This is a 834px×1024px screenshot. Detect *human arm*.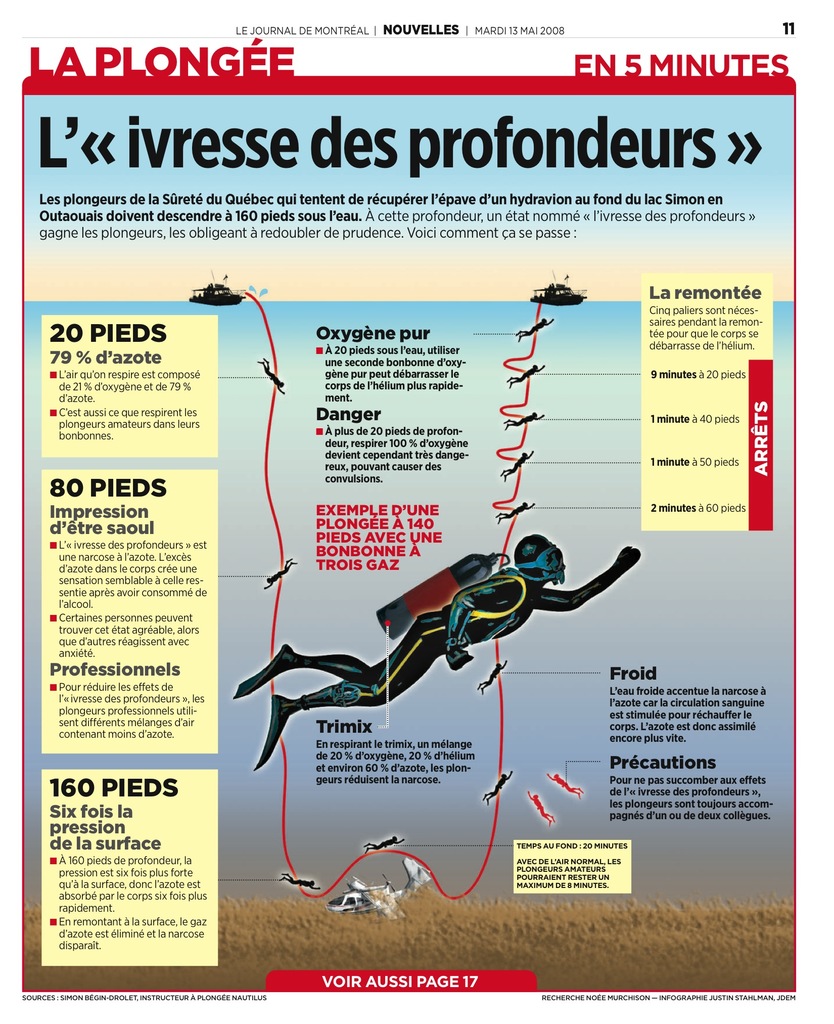
[534,541,640,616].
